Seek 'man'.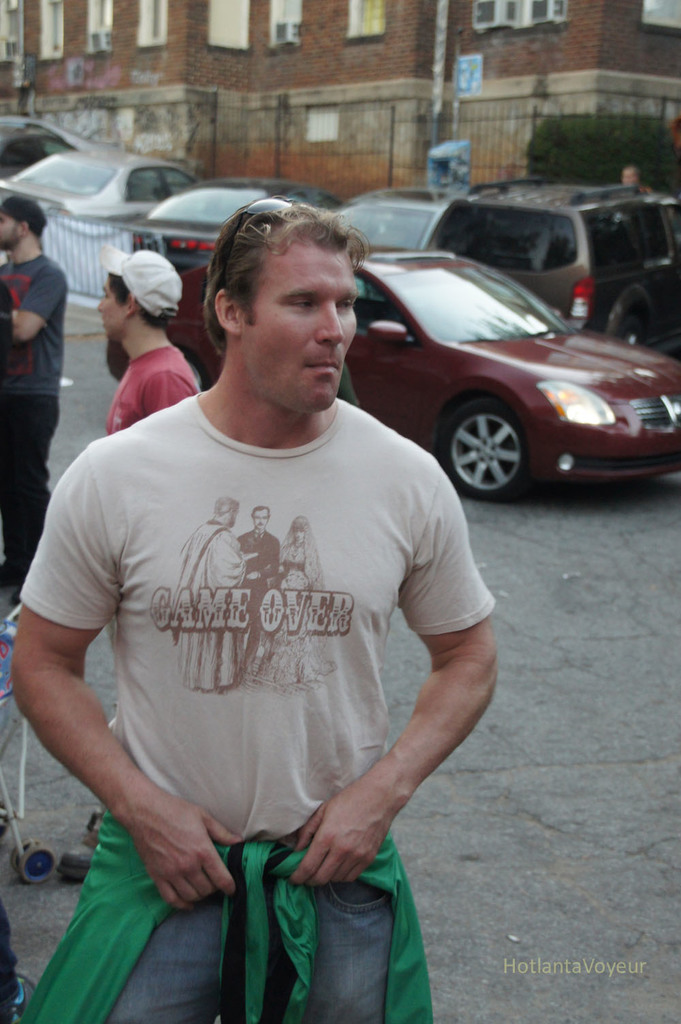
bbox(59, 247, 196, 888).
